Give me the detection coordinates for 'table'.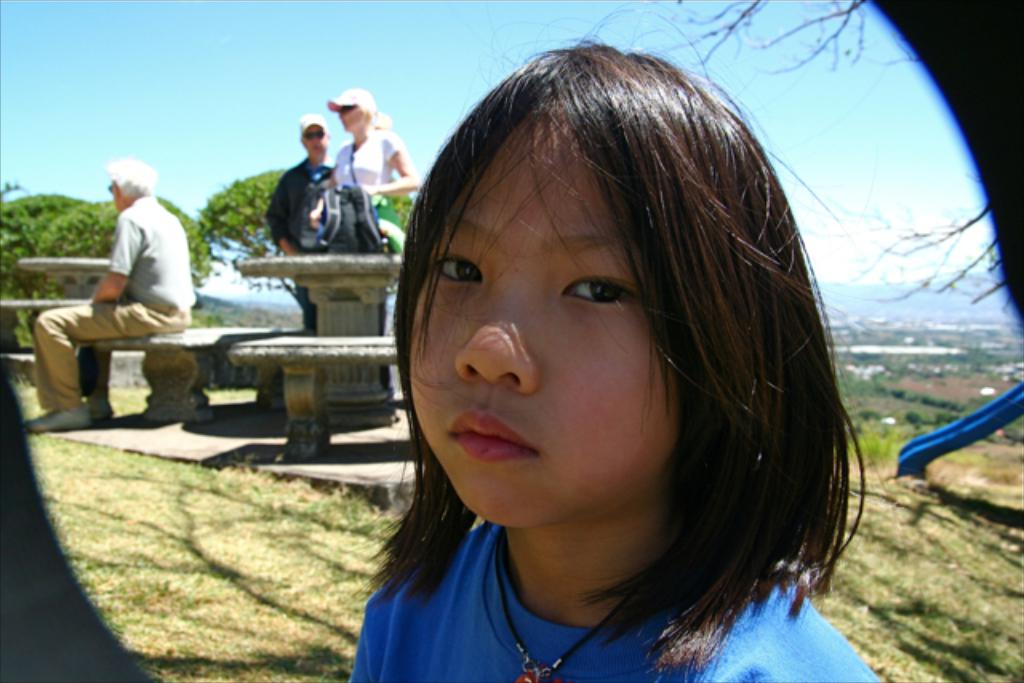
(13,246,126,427).
